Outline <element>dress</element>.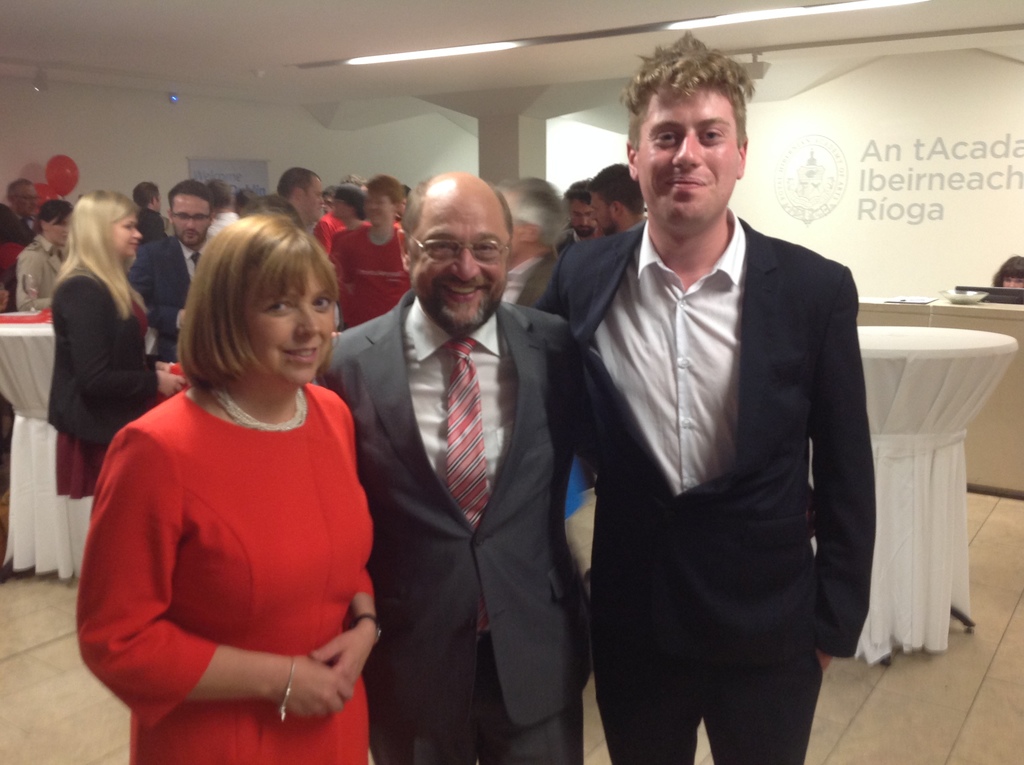
Outline: x1=56, y1=291, x2=165, y2=500.
